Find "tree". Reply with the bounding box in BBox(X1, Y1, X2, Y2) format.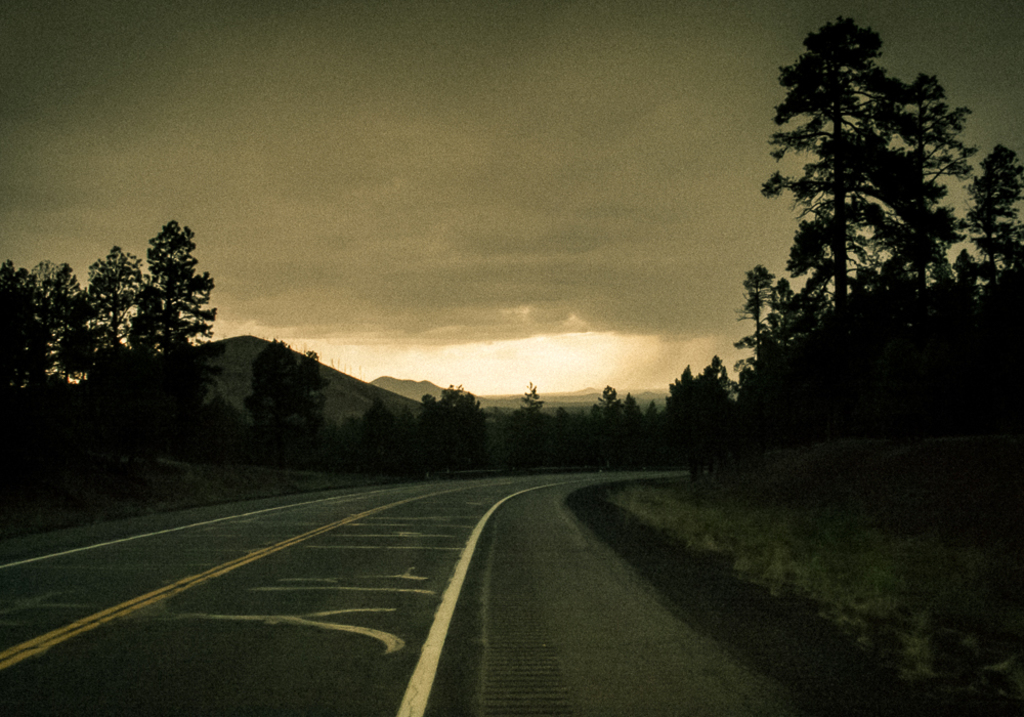
BBox(509, 378, 548, 463).
